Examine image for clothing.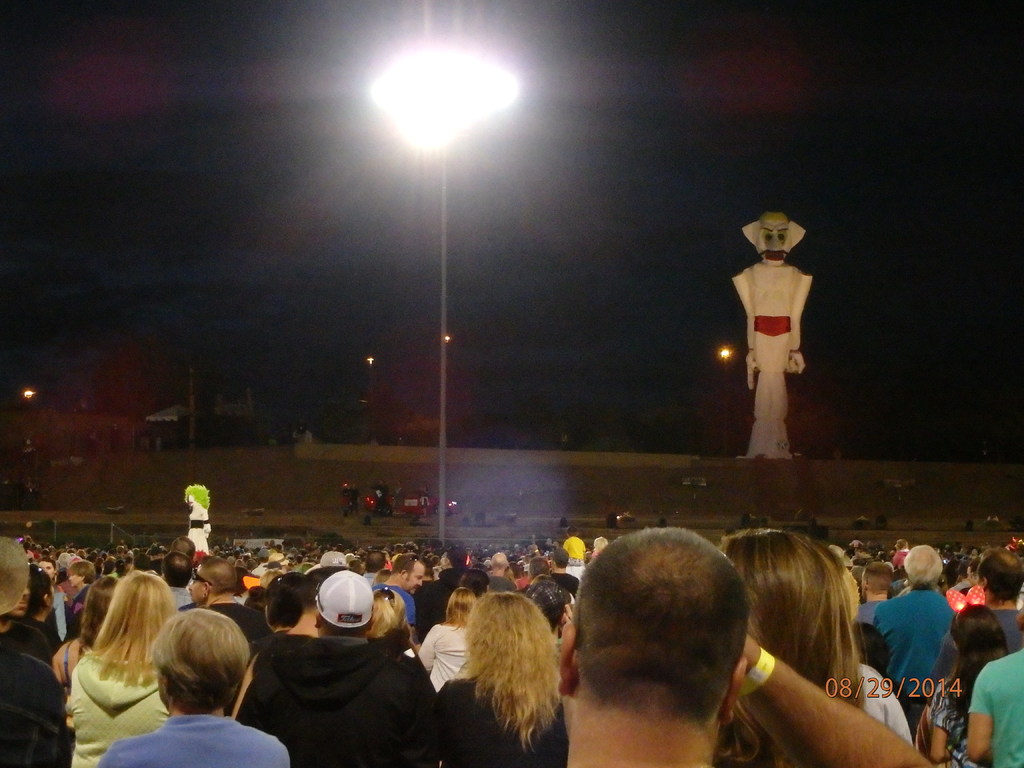
Examination result: 225, 601, 276, 647.
